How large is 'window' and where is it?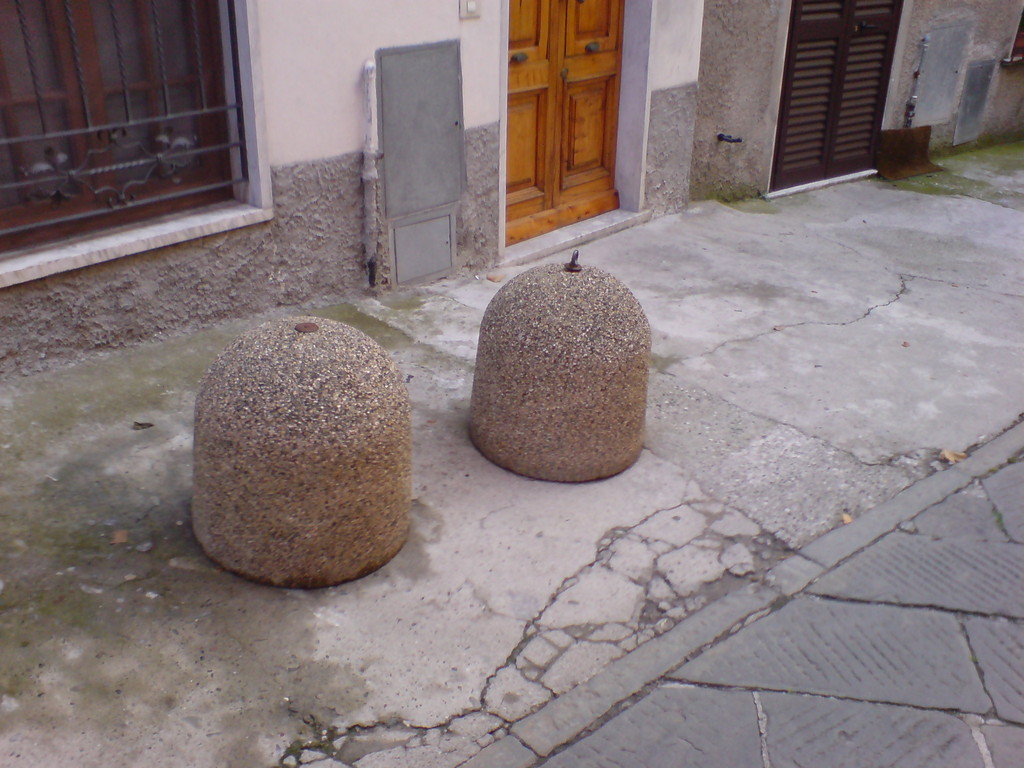
Bounding box: box(1007, 11, 1023, 58).
